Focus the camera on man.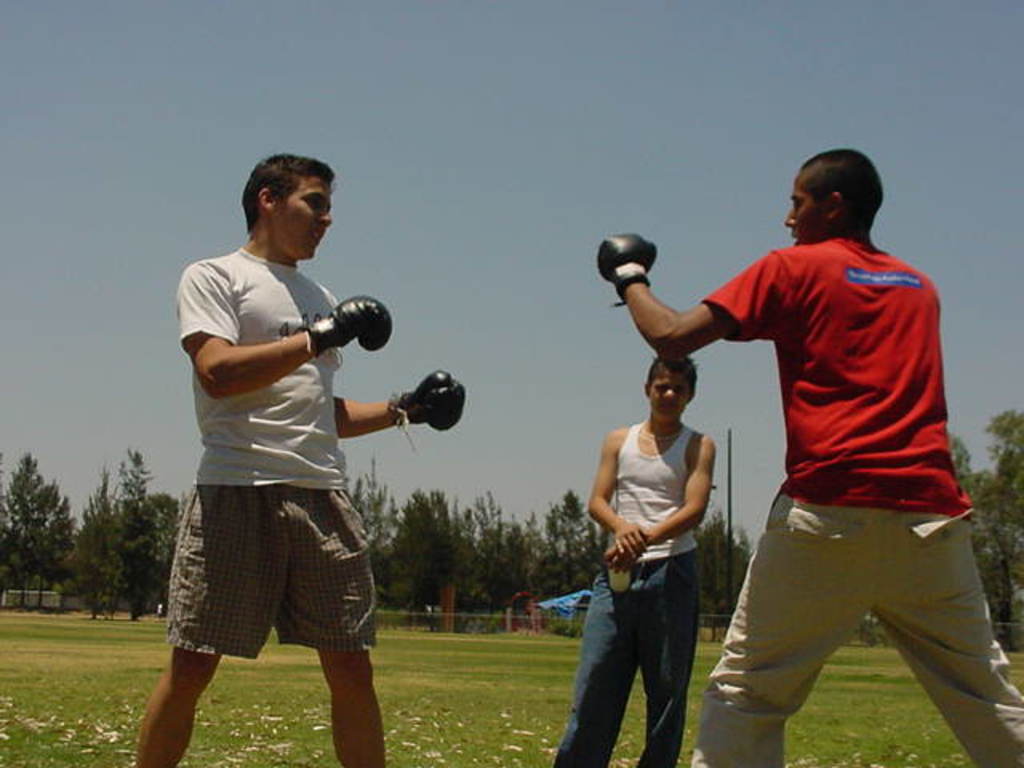
Focus region: (left=638, top=133, right=997, bottom=767).
